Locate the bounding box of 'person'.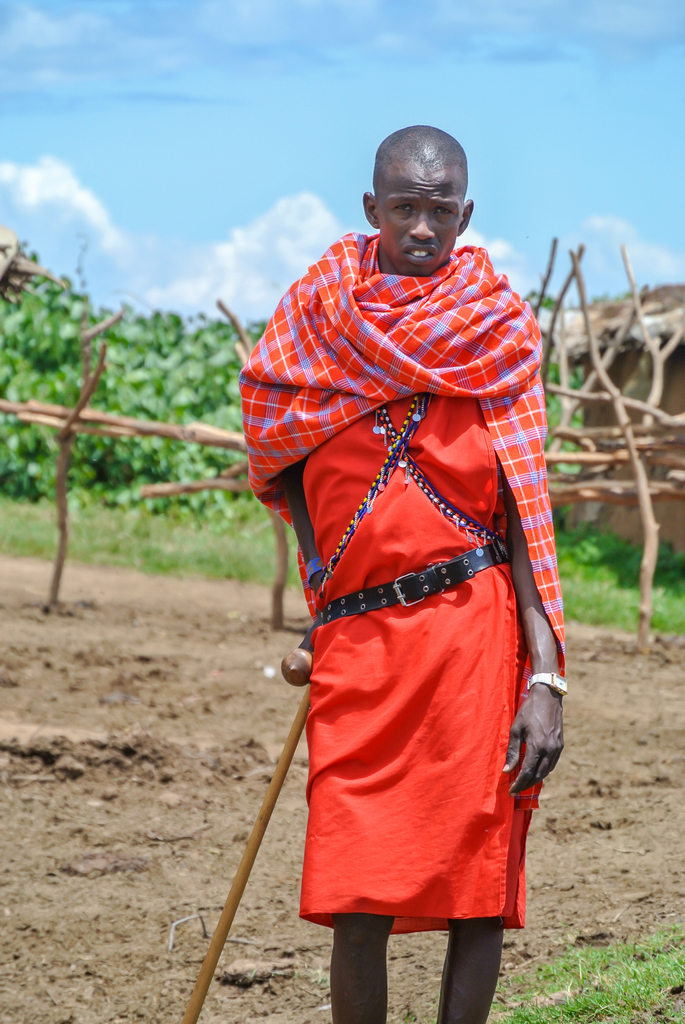
Bounding box: (x1=225, y1=118, x2=570, y2=1023).
